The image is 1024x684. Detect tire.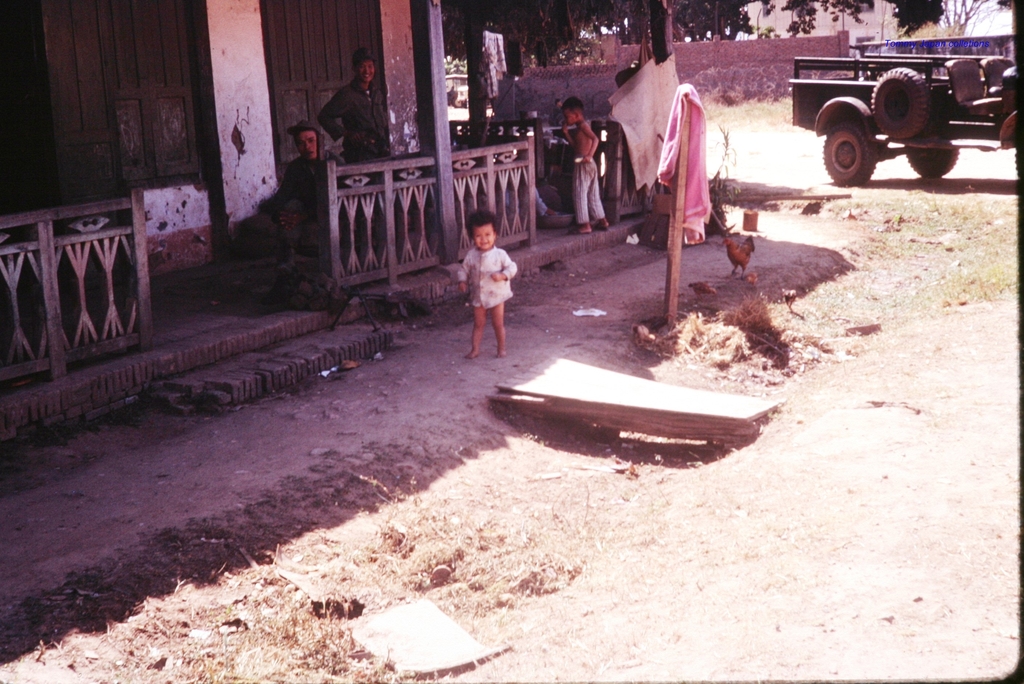
Detection: box=[905, 147, 959, 176].
